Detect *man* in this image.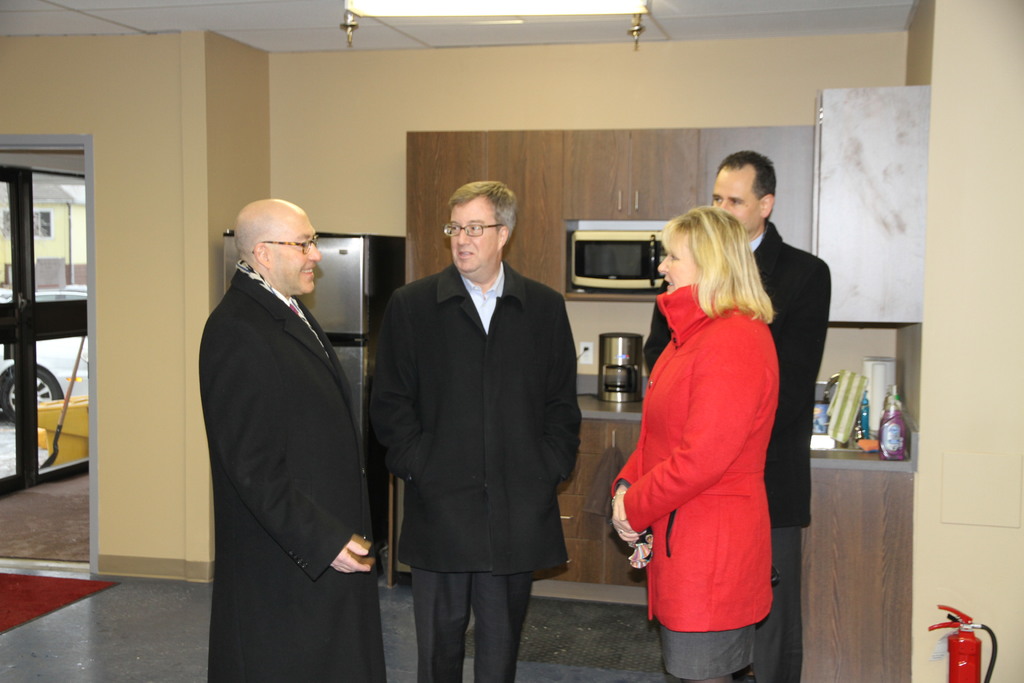
Detection: (632,154,835,682).
